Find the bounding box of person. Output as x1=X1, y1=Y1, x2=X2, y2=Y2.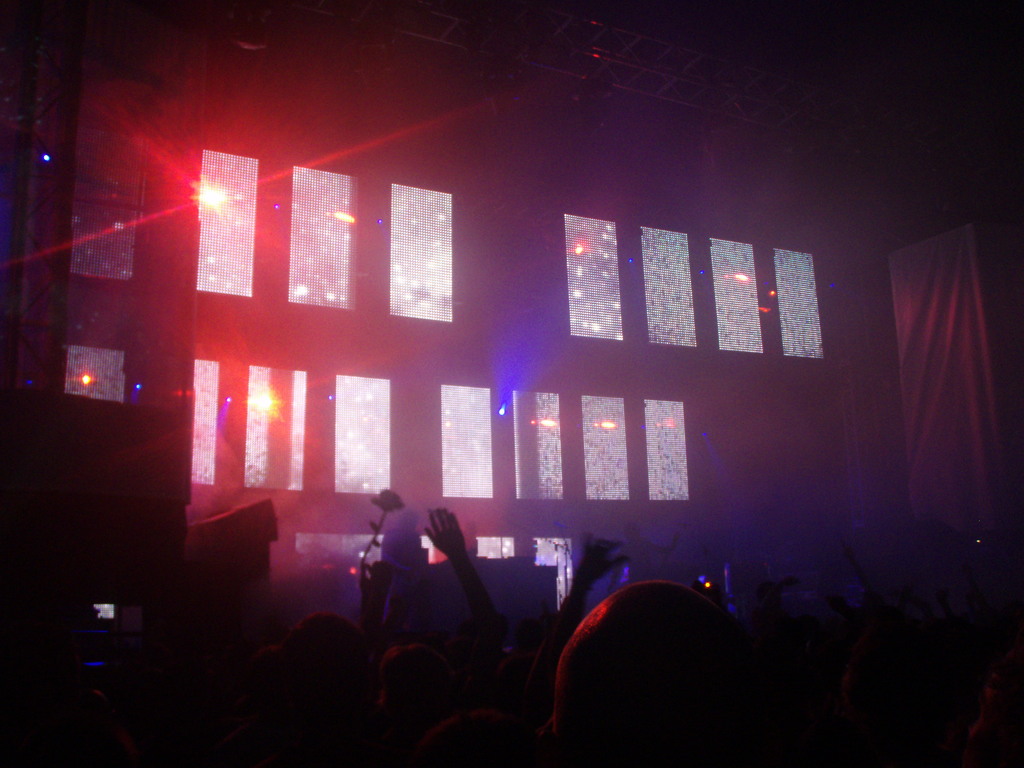
x1=534, y1=547, x2=769, y2=763.
